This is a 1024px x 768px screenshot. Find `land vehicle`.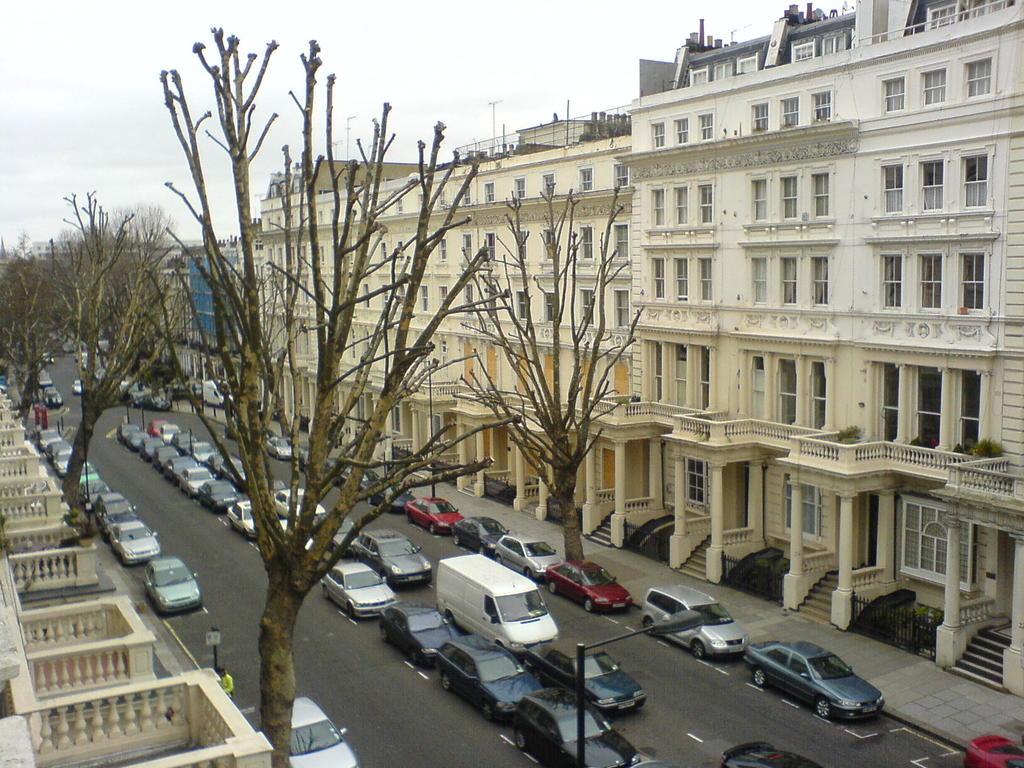
Bounding box: x1=131 y1=431 x2=146 y2=447.
